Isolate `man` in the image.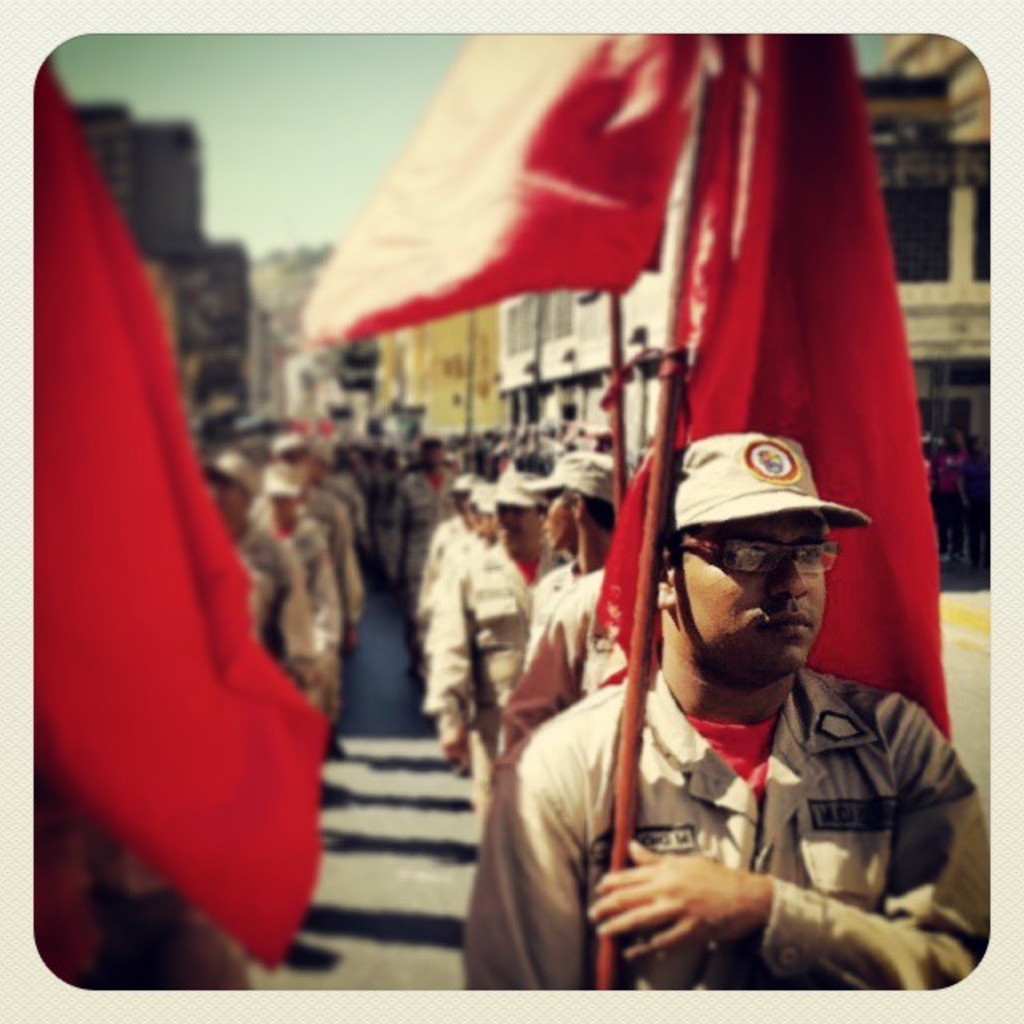
Isolated region: x1=461 y1=434 x2=990 y2=990.
